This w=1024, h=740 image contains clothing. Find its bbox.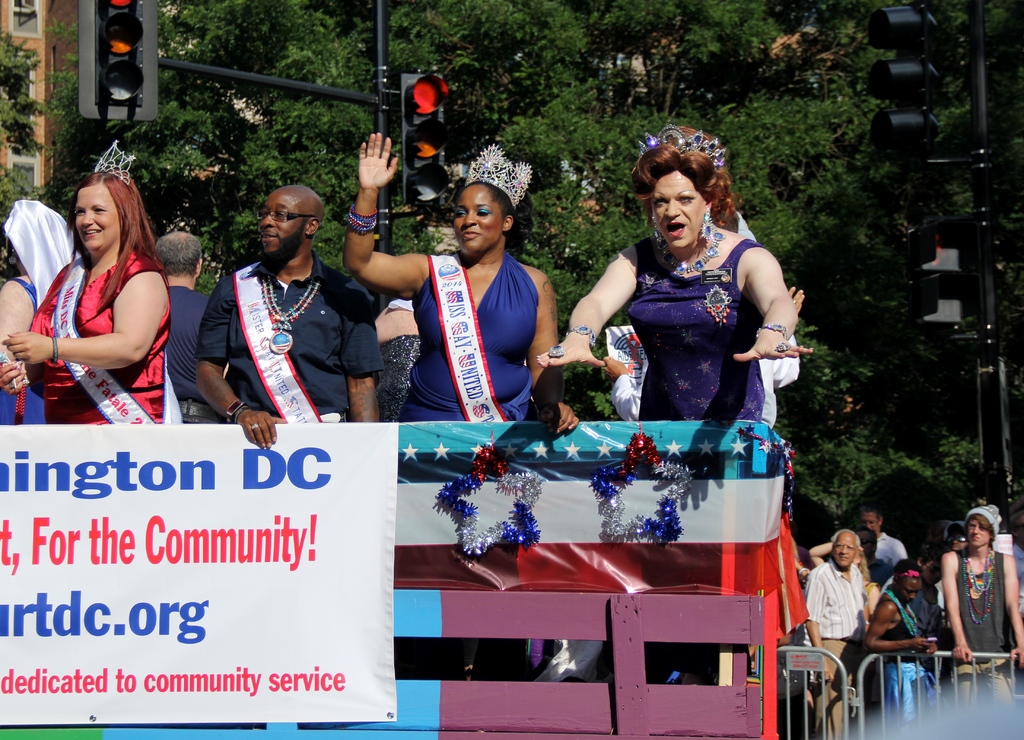
detection(800, 553, 885, 719).
